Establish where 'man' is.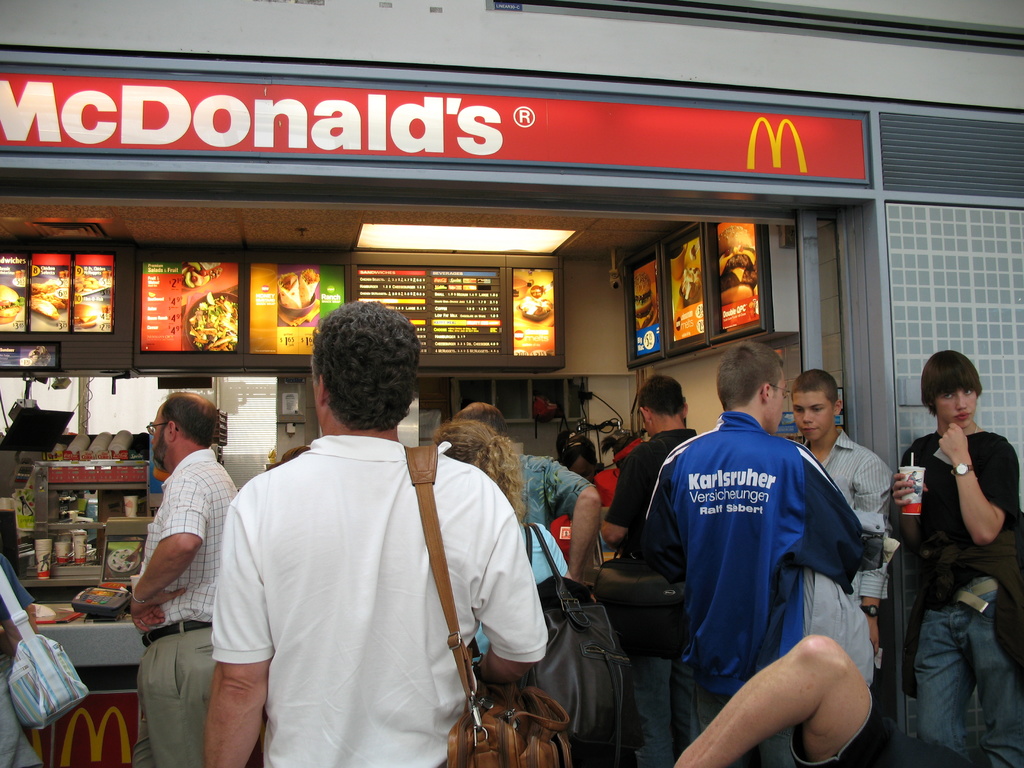
Established at 671,632,975,767.
